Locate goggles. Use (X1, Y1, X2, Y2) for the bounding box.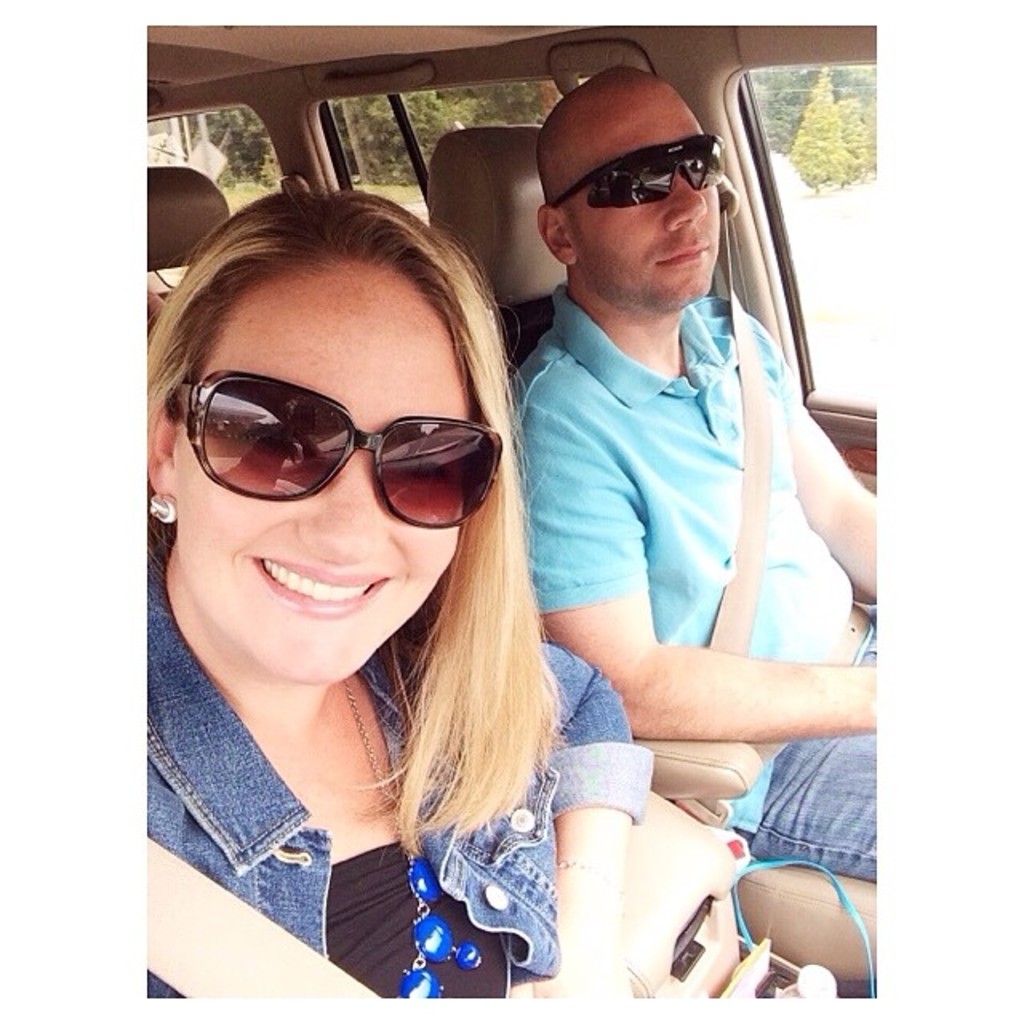
(163, 363, 506, 523).
